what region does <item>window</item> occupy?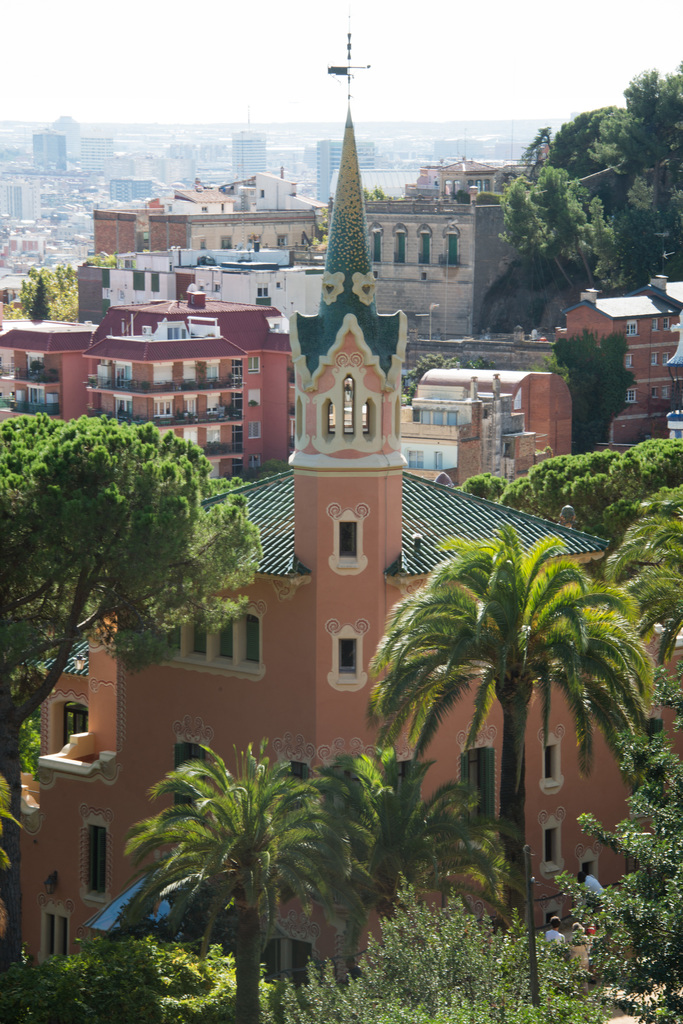
BBox(245, 447, 267, 473).
